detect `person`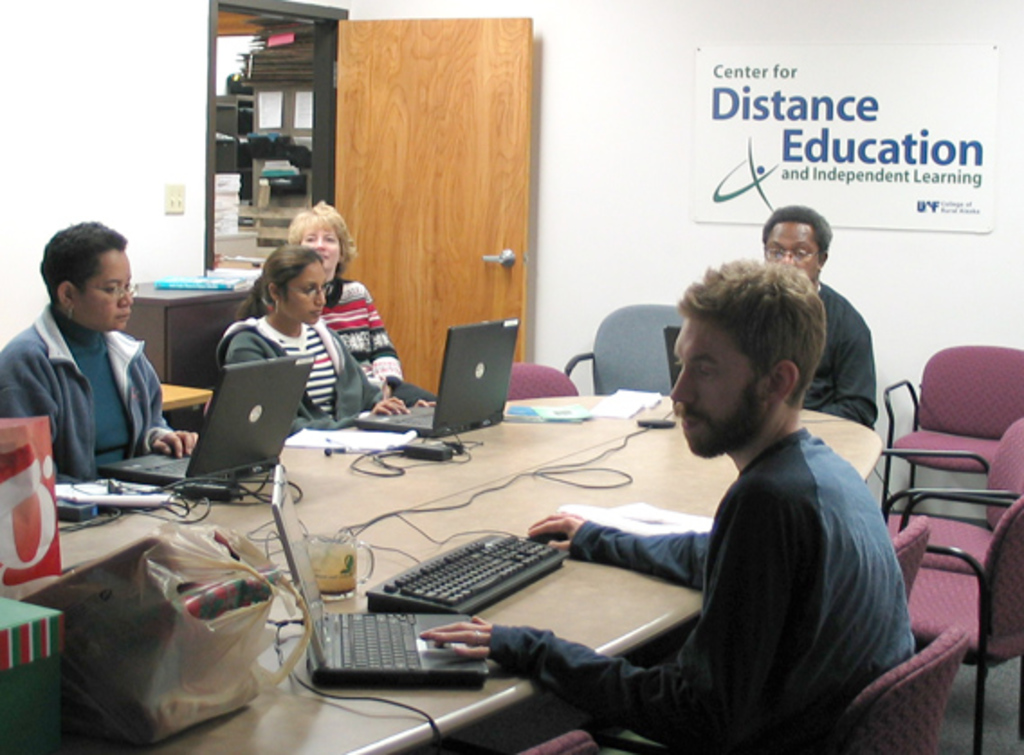
(left=413, top=259, right=919, bottom=753)
